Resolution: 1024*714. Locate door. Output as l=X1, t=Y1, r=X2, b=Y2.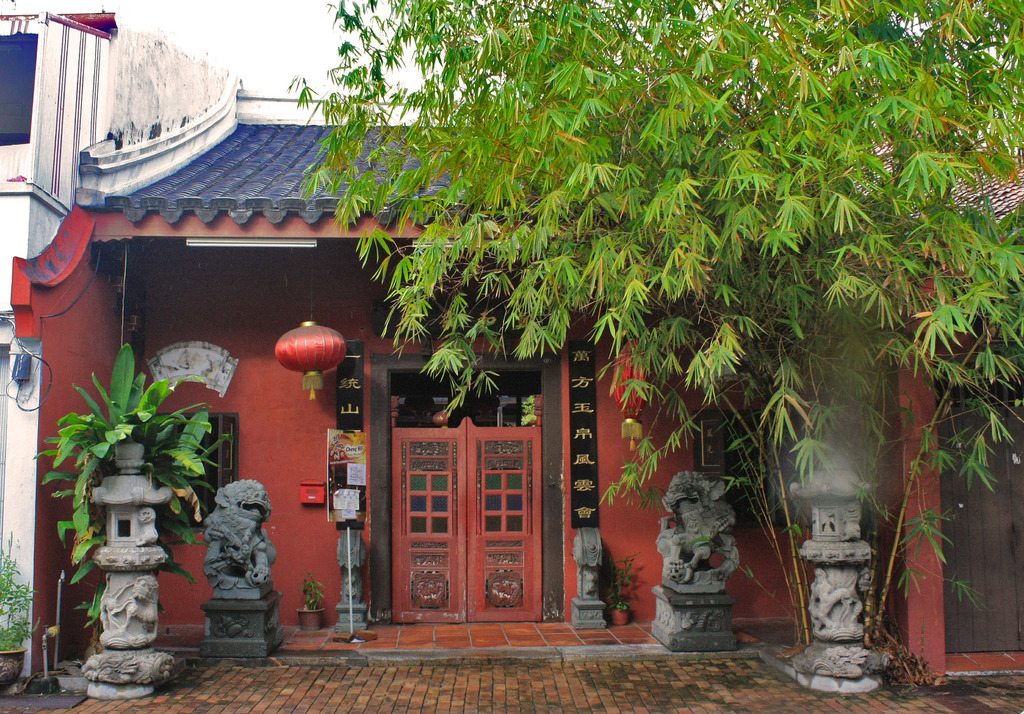
l=373, t=383, r=542, b=619.
